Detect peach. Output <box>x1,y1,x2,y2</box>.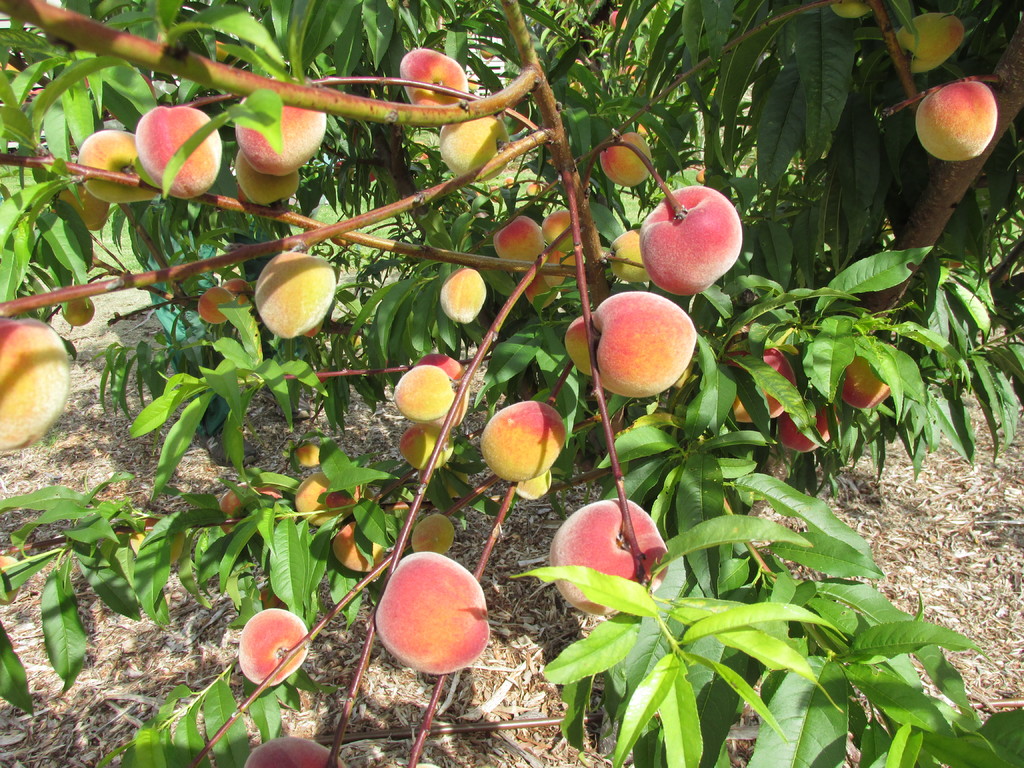
<box>234,98,326,176</box>.
